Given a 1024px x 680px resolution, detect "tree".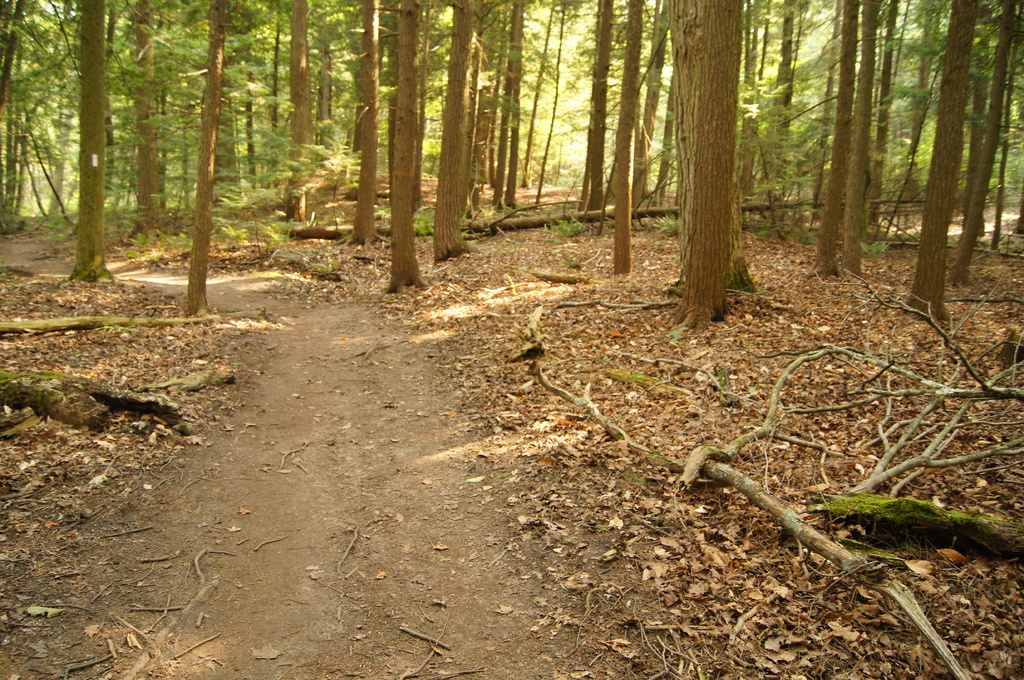
[902, 1, 981, 319].
